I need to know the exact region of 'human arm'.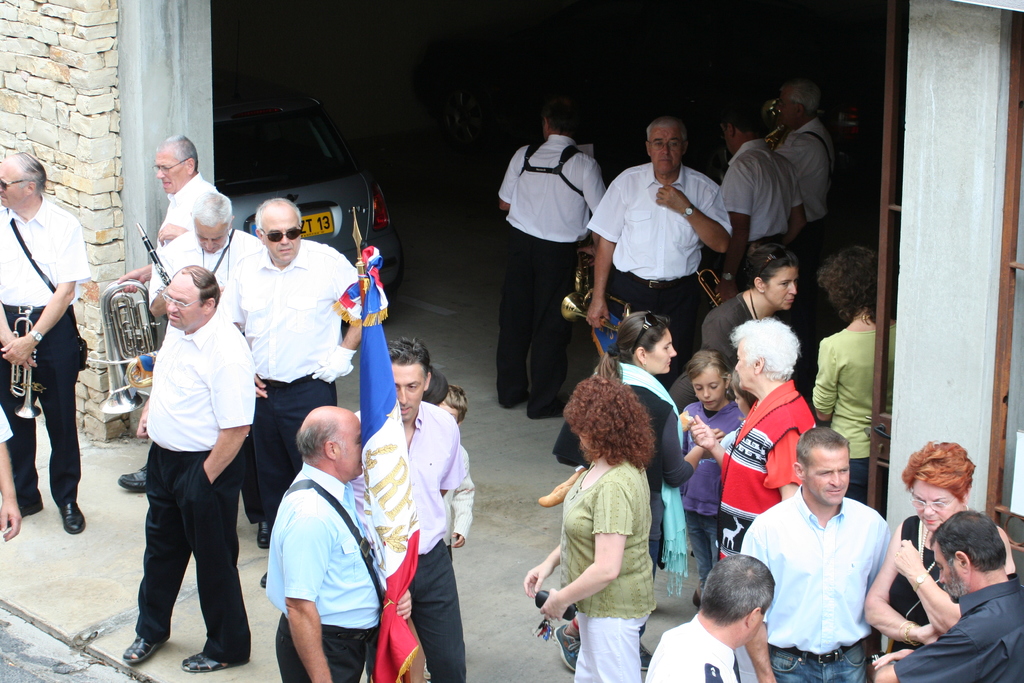
Region: 857, 507, 945, 645.
